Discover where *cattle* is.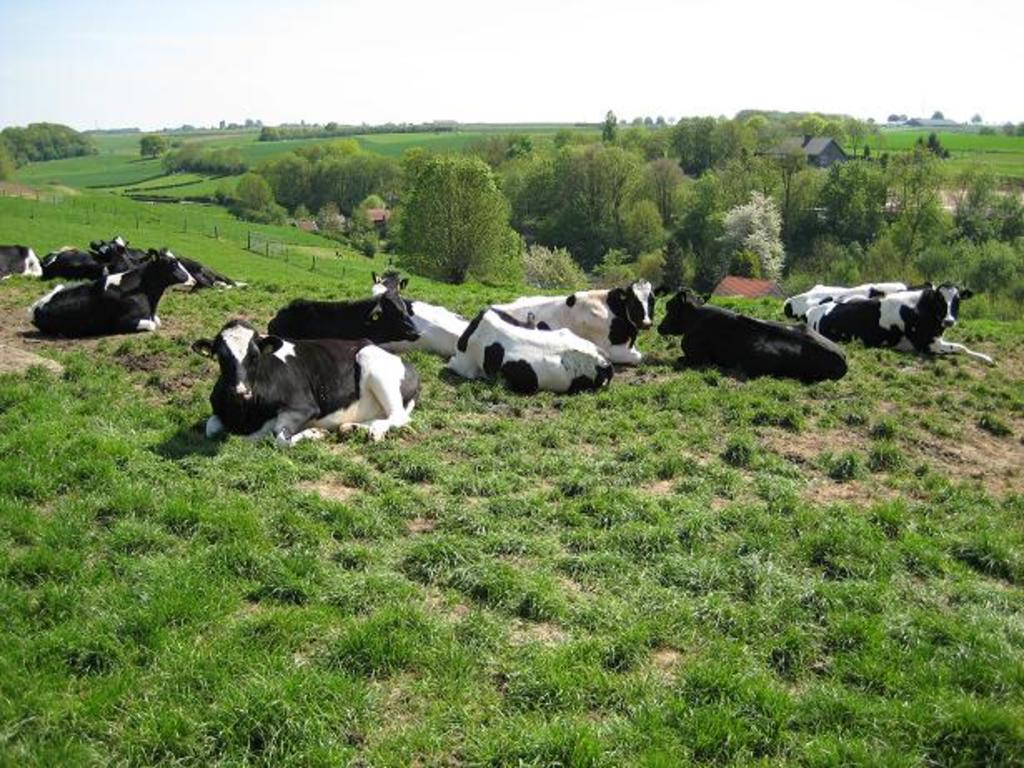
Discovered at rect(406, 292, 475, 360).
